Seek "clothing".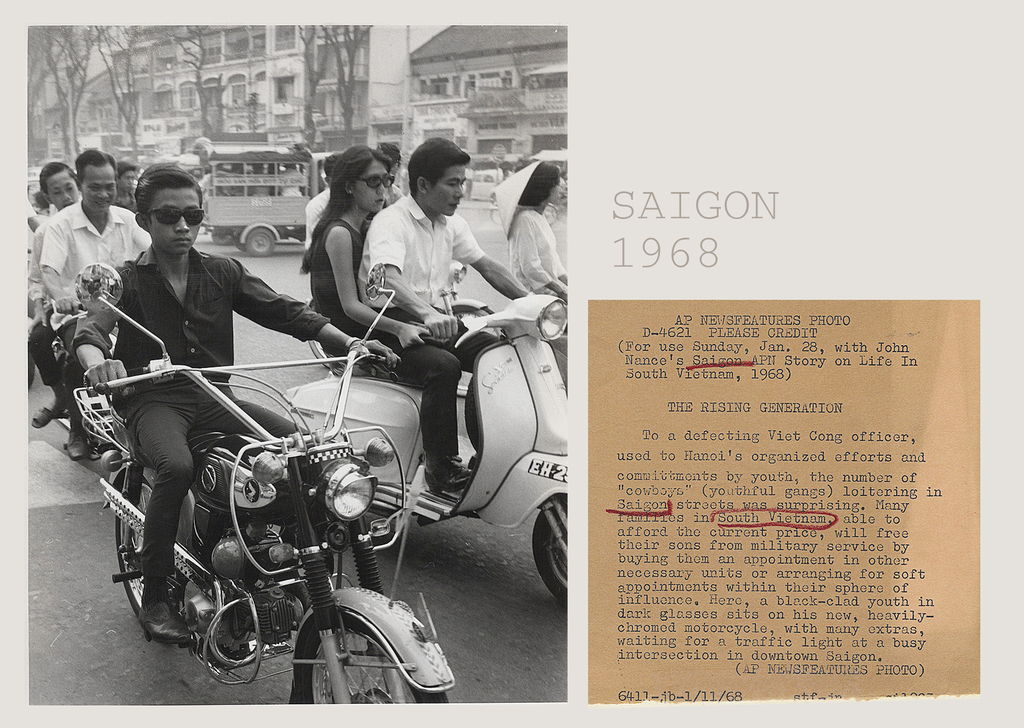
(70, 242, 331, 577).
